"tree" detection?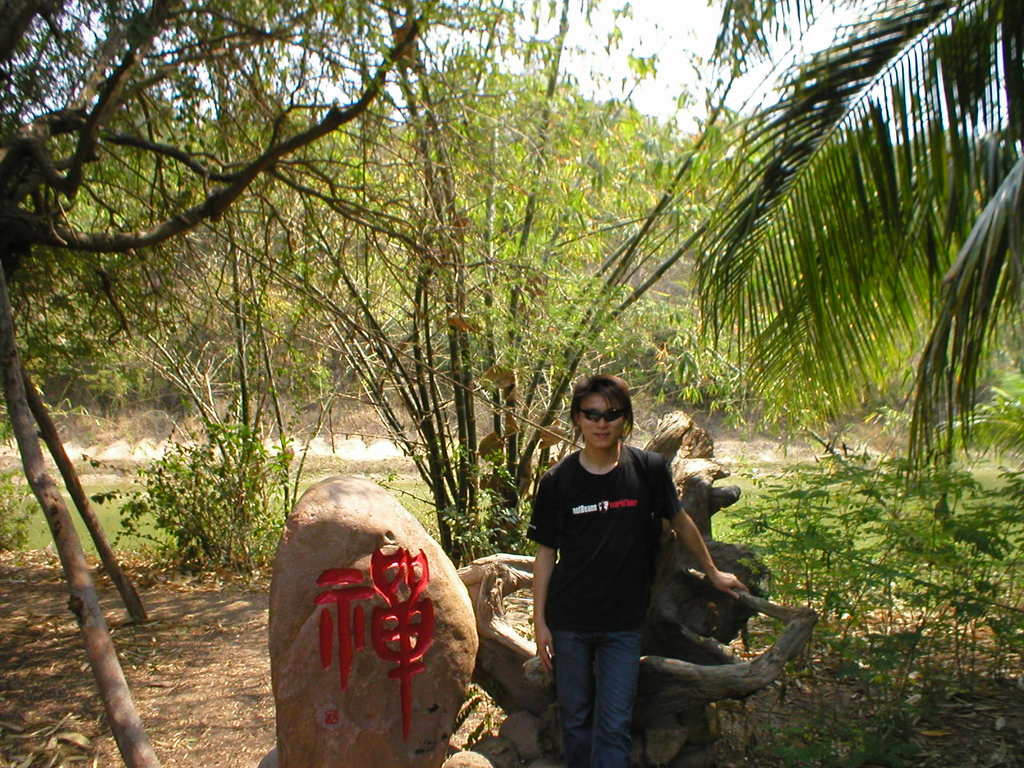
682:0:1023:505
